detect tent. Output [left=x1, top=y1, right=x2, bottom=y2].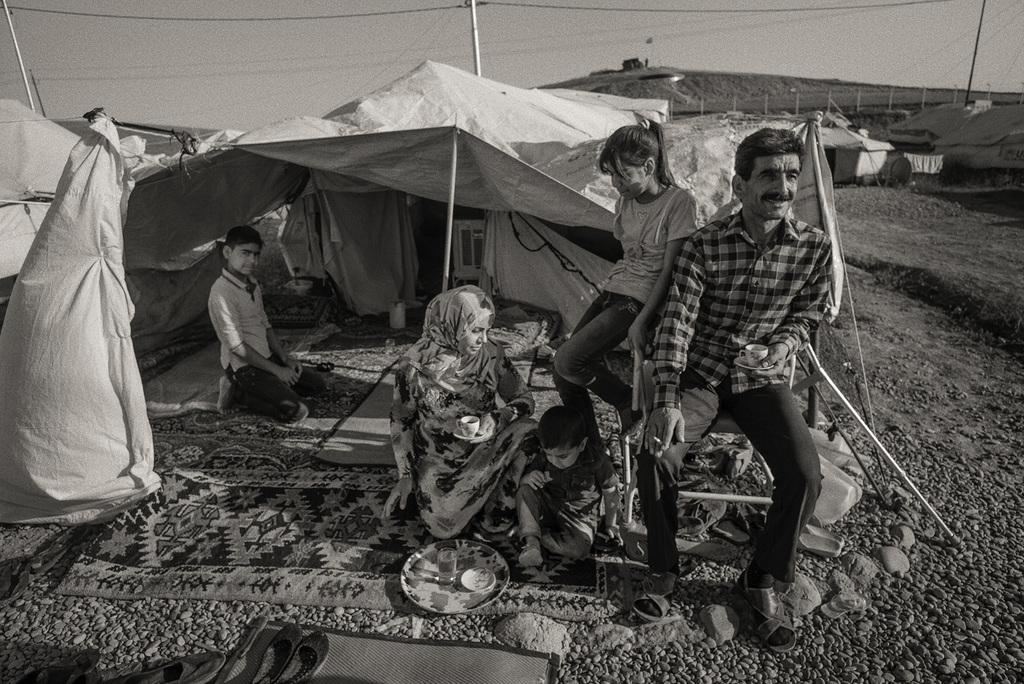
[left=0, top=86, right=169, bottom=515].
